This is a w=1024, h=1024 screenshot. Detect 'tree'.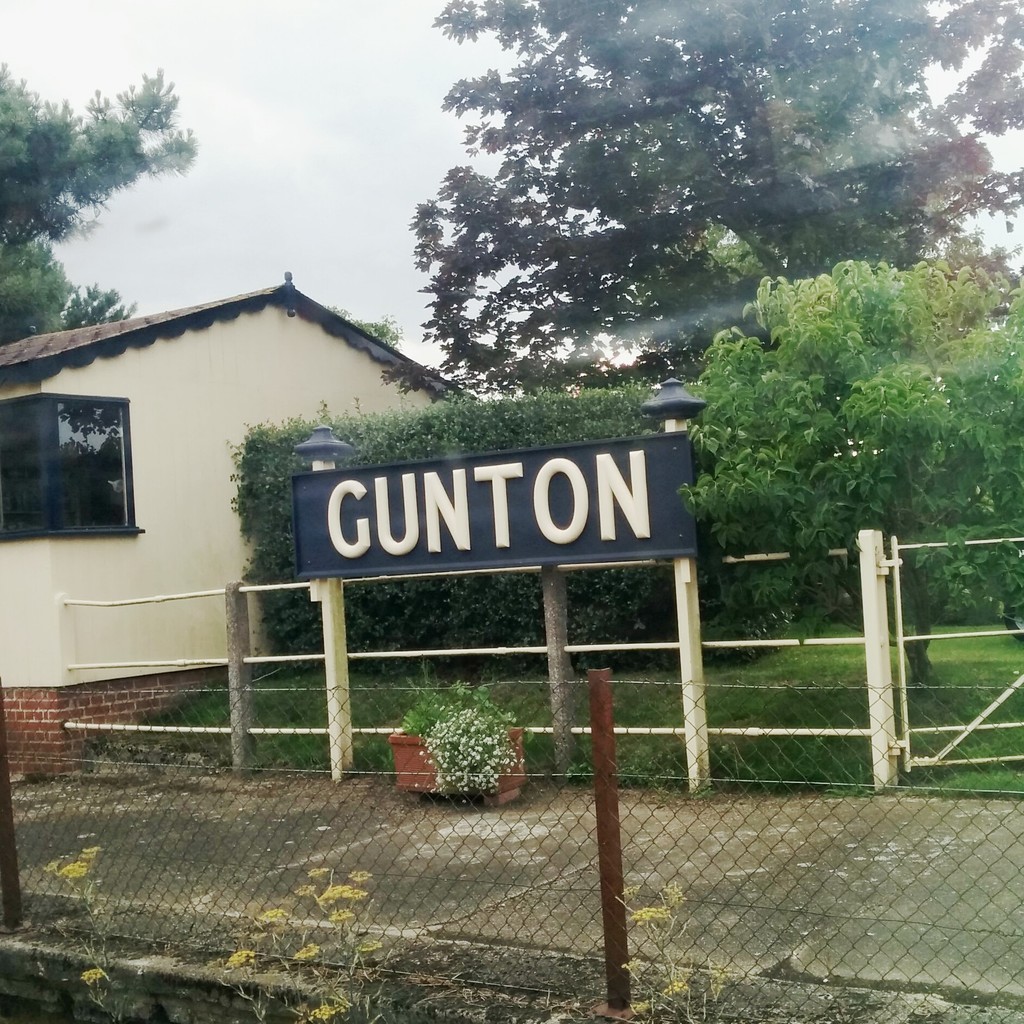
[left=0, top=68, right=196, bottom=335].
